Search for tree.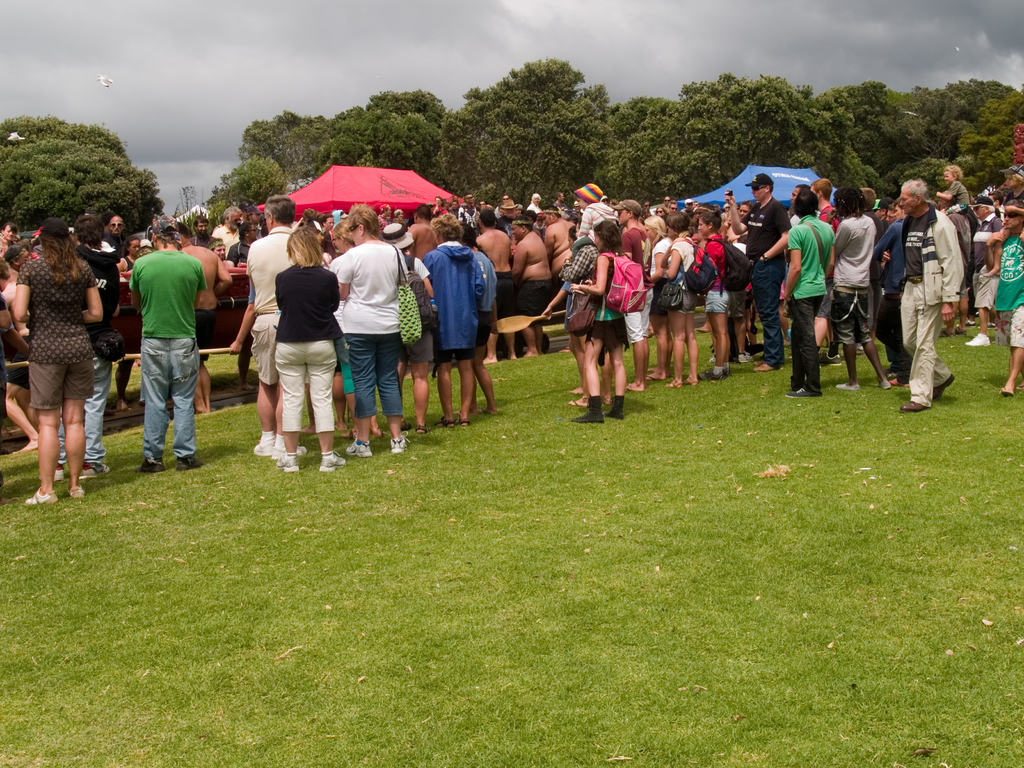
Found at (243, 111, 332, 188).
